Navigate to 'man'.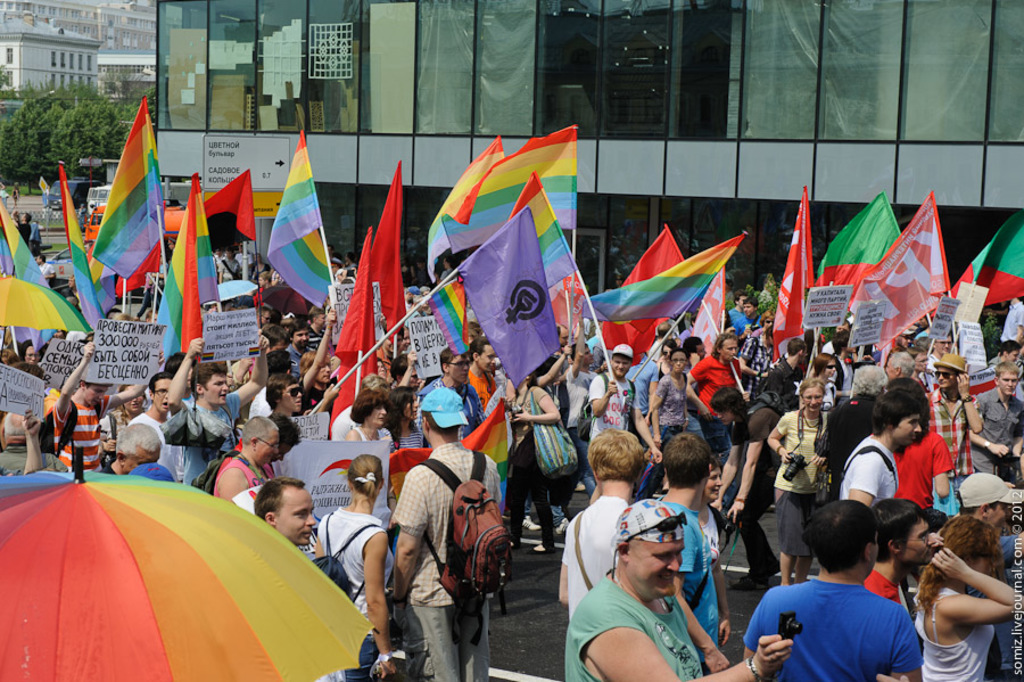
Navigation target: crop(102, 421, 162, 475).
